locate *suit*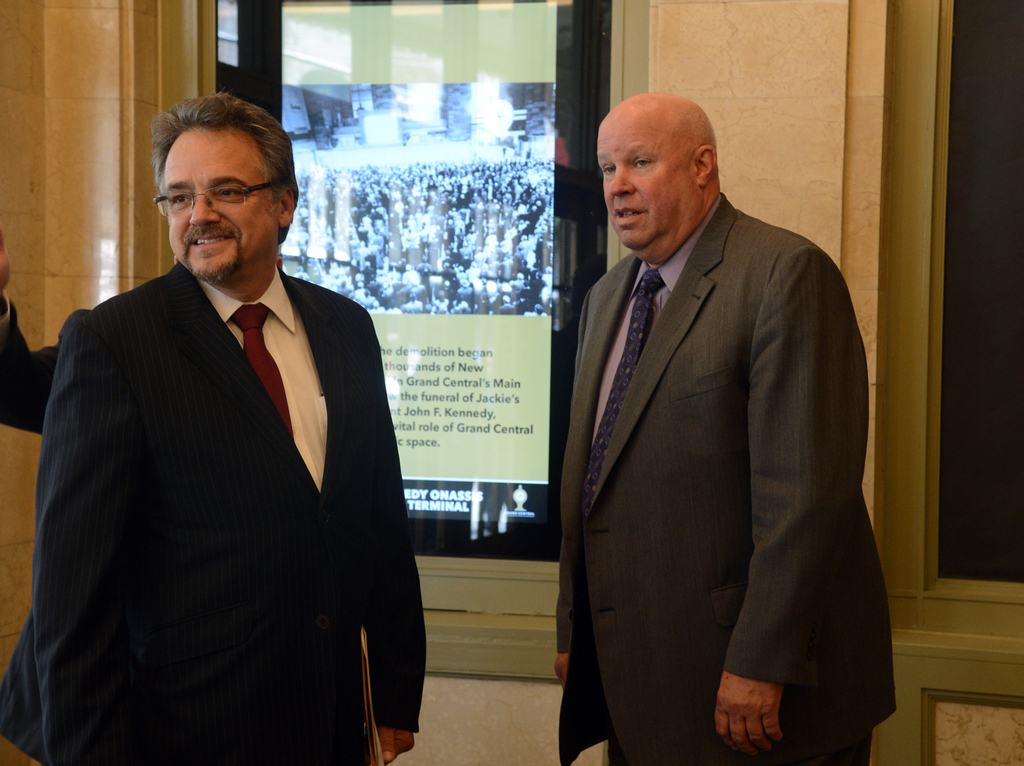
bbox(24, 154, 436, 752)
